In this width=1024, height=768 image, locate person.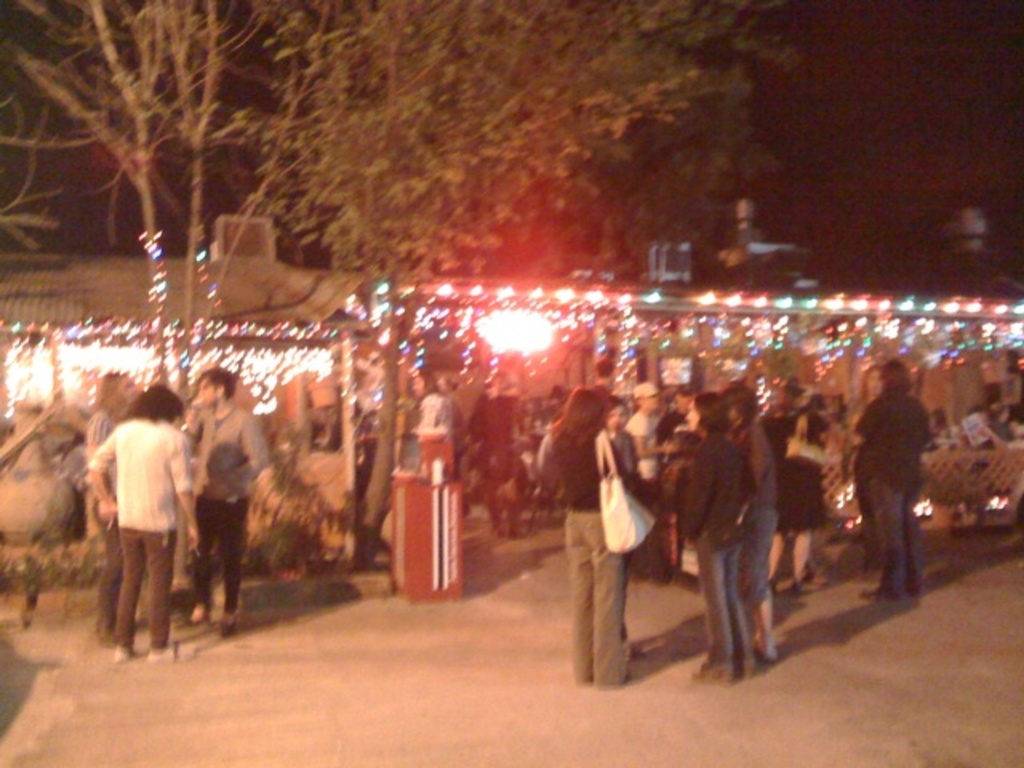
Bounding box: <bbox>402, 368, 466, 498</bbox>.
